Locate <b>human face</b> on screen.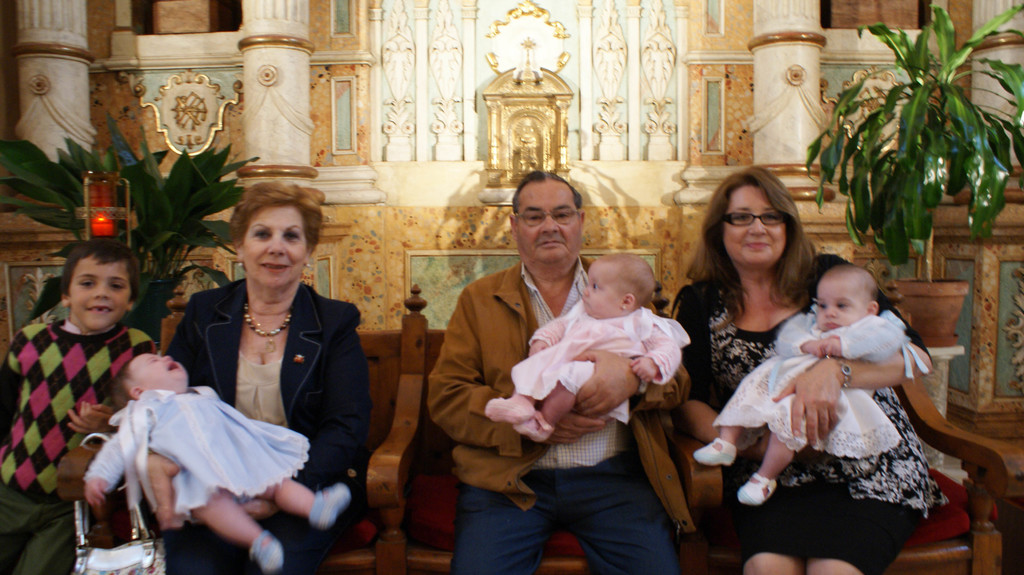
On screen at [243, 207, 306, 285].
